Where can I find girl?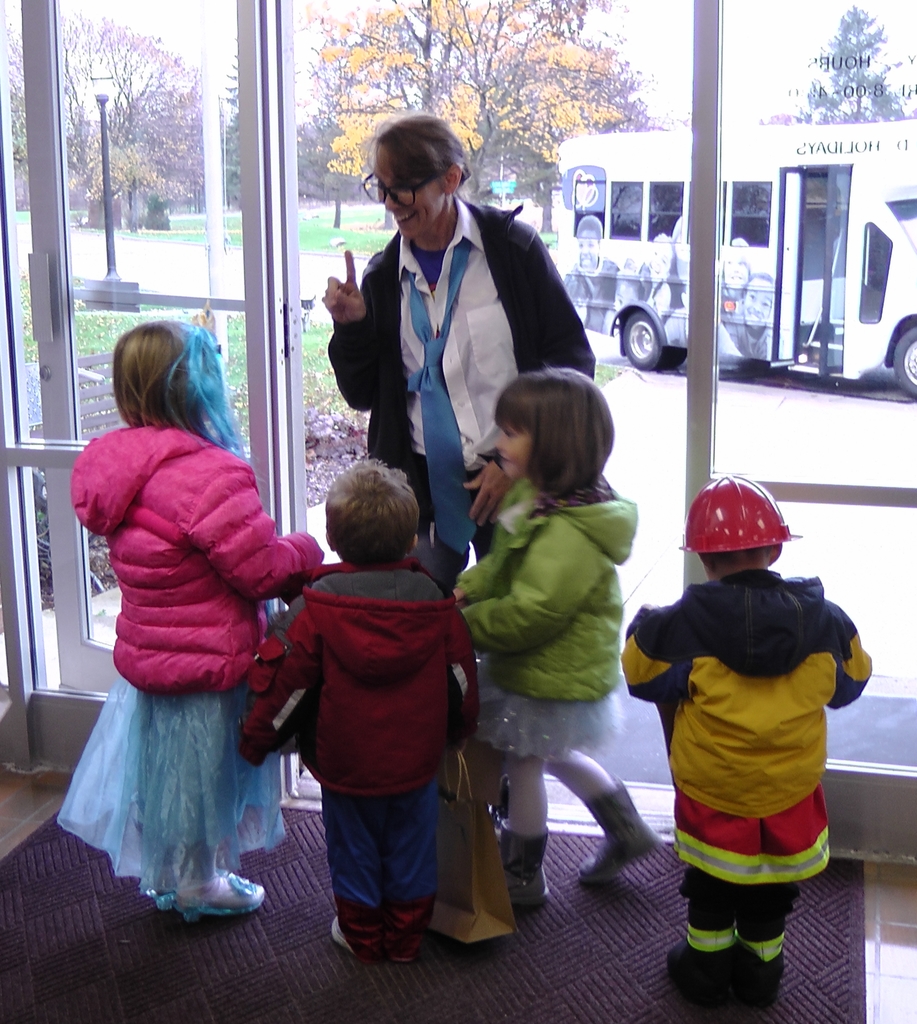
You can find it at [x1=621, y1=472, x2=870, y2=1007].
